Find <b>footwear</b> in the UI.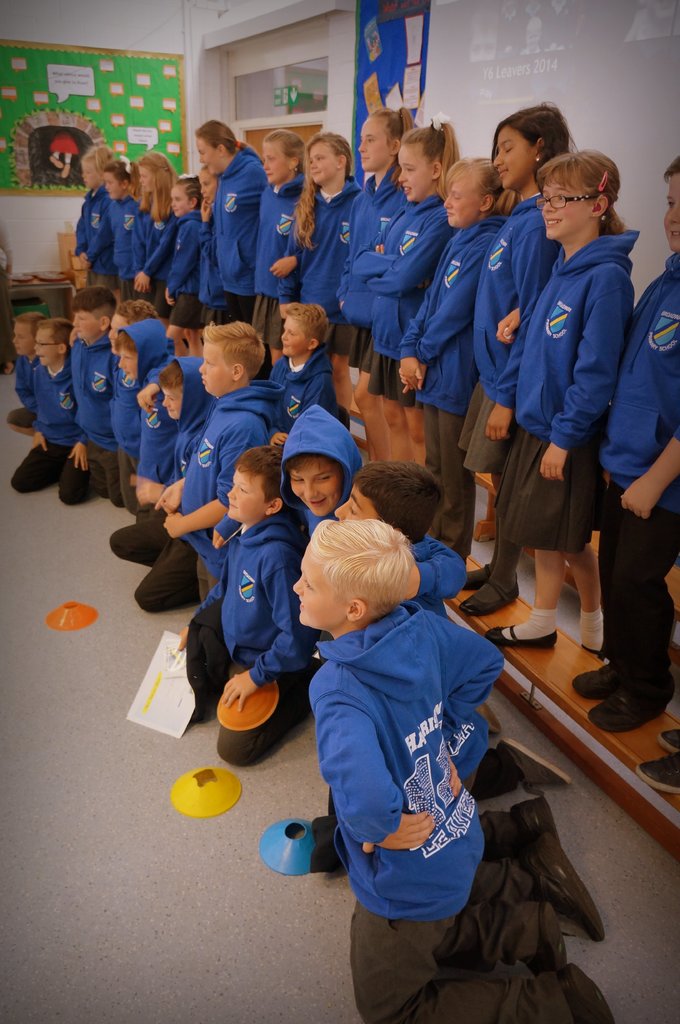
UI element at bbox(513, 827, 608, 939).
